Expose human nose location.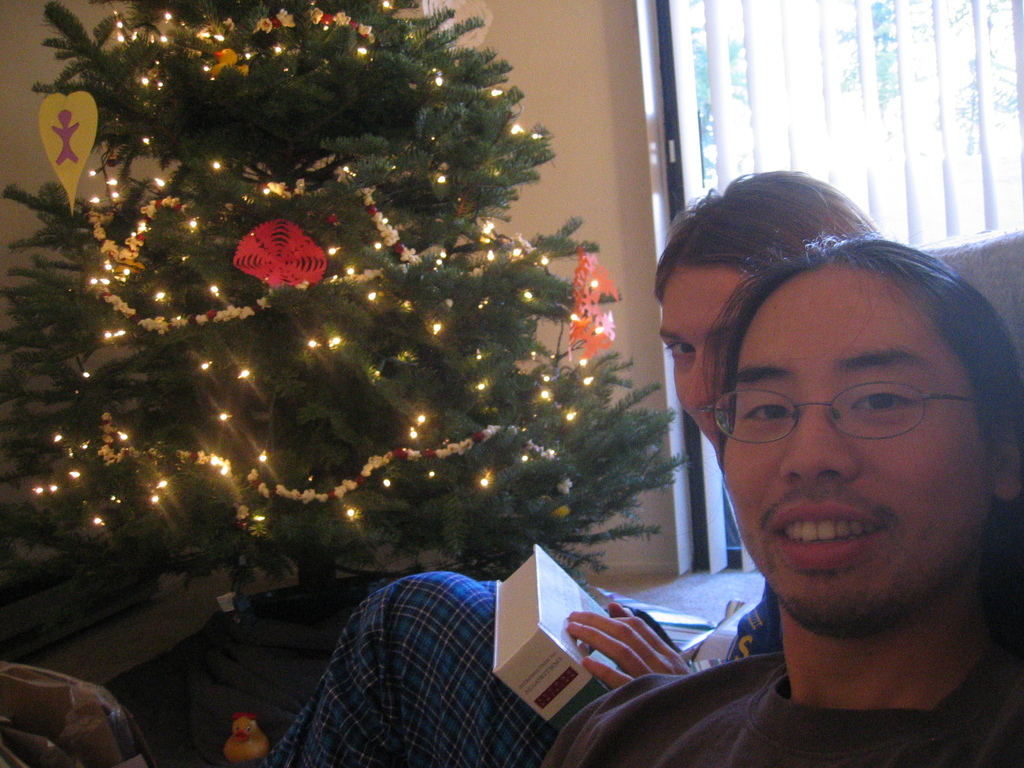
Exposed at x1=683, y1=349, x2=725, y2=404.
